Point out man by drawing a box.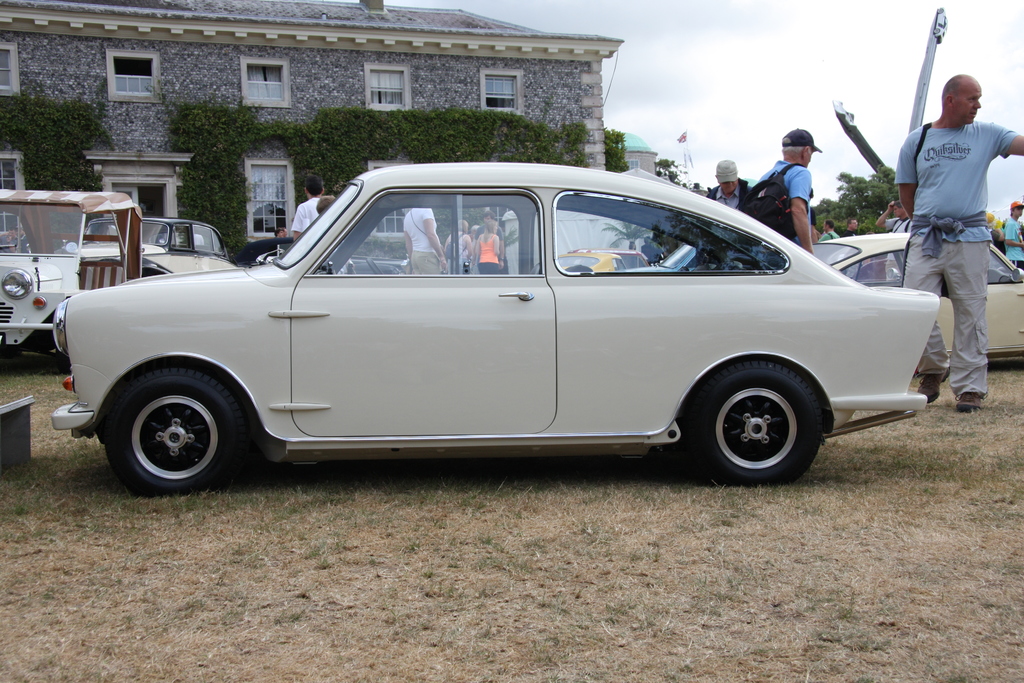
left=820, top=218, right=840, bottom=242.
